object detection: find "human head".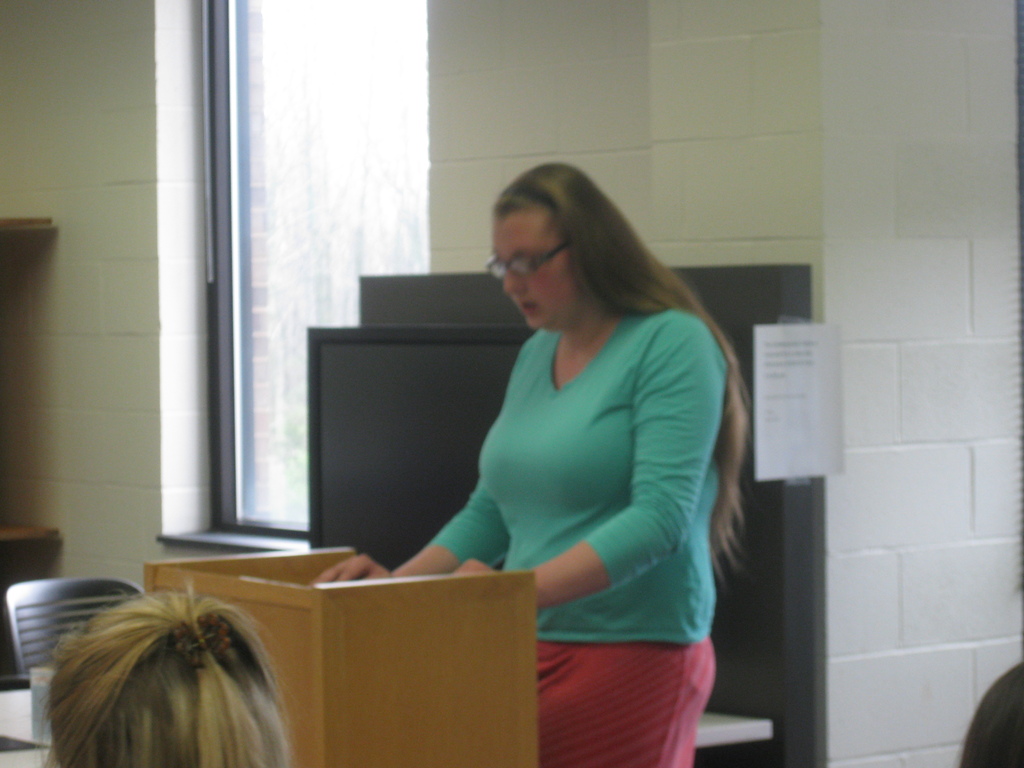
pyautogui.locateOnScreen(51, 591, 291, 767).
